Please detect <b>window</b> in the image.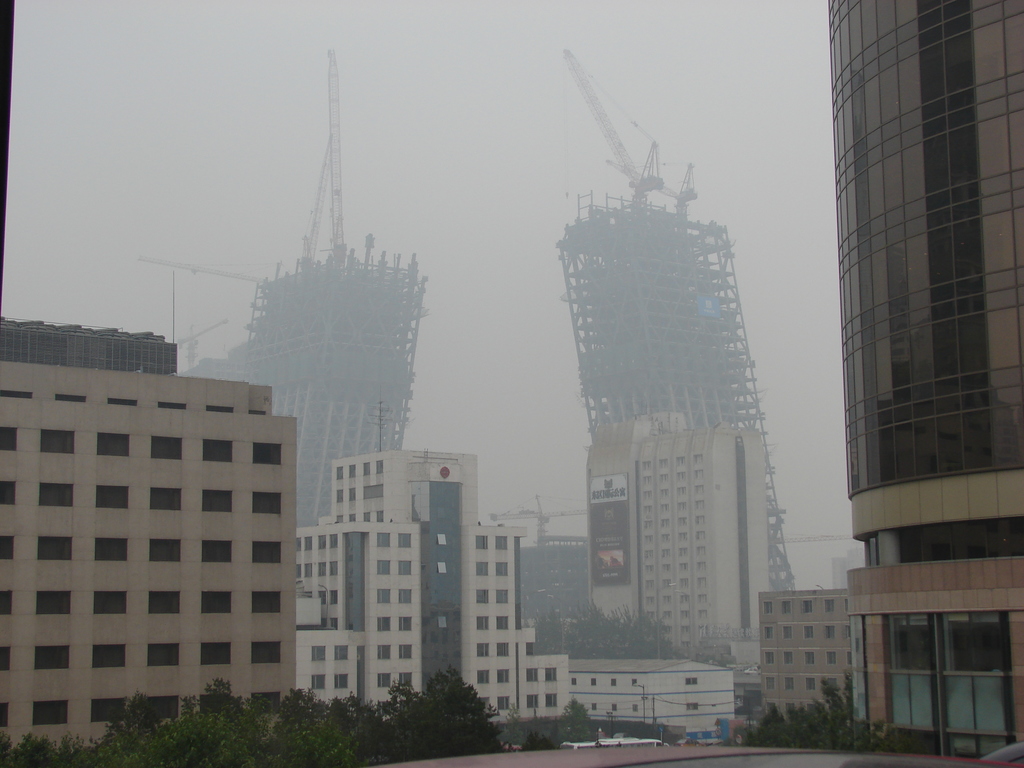
region(495, 614, 511, 630).
